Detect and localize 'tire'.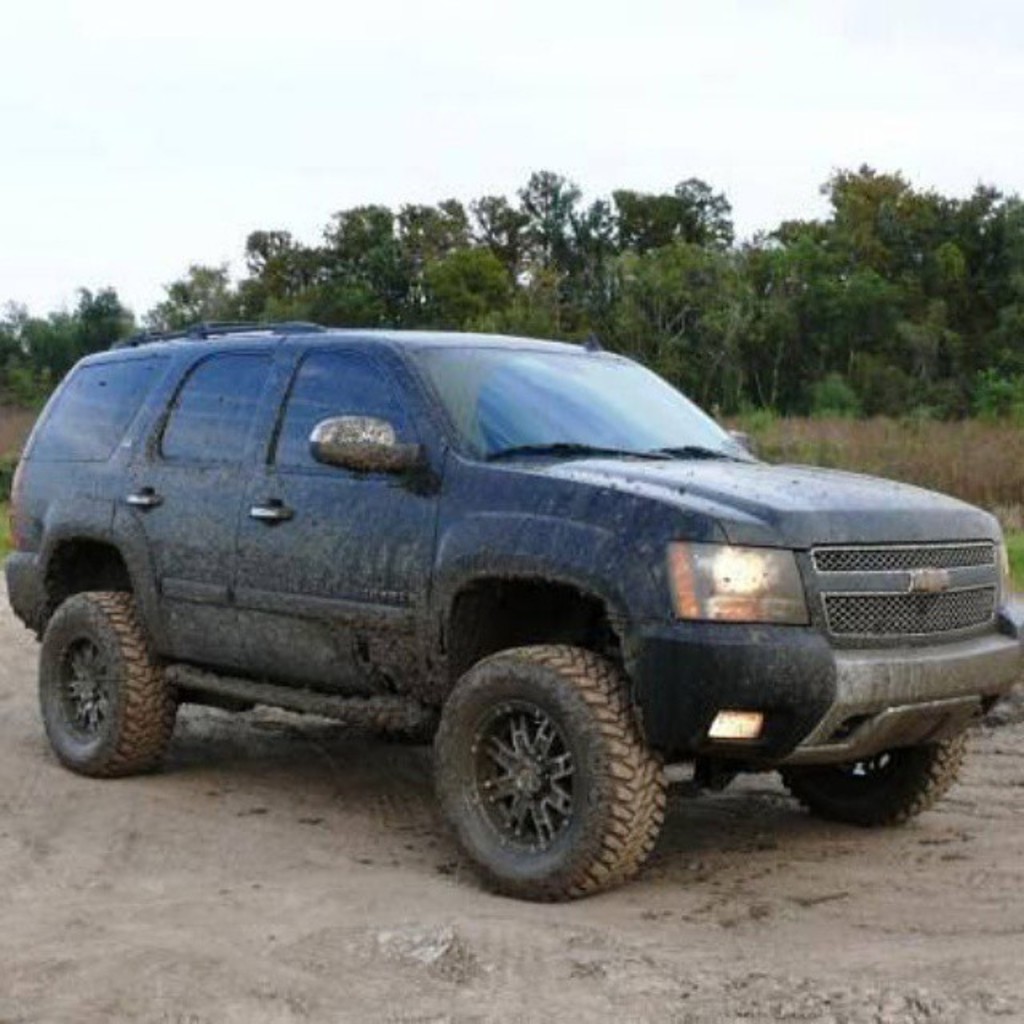
Localized at box=[427, 648, 680, 894].
